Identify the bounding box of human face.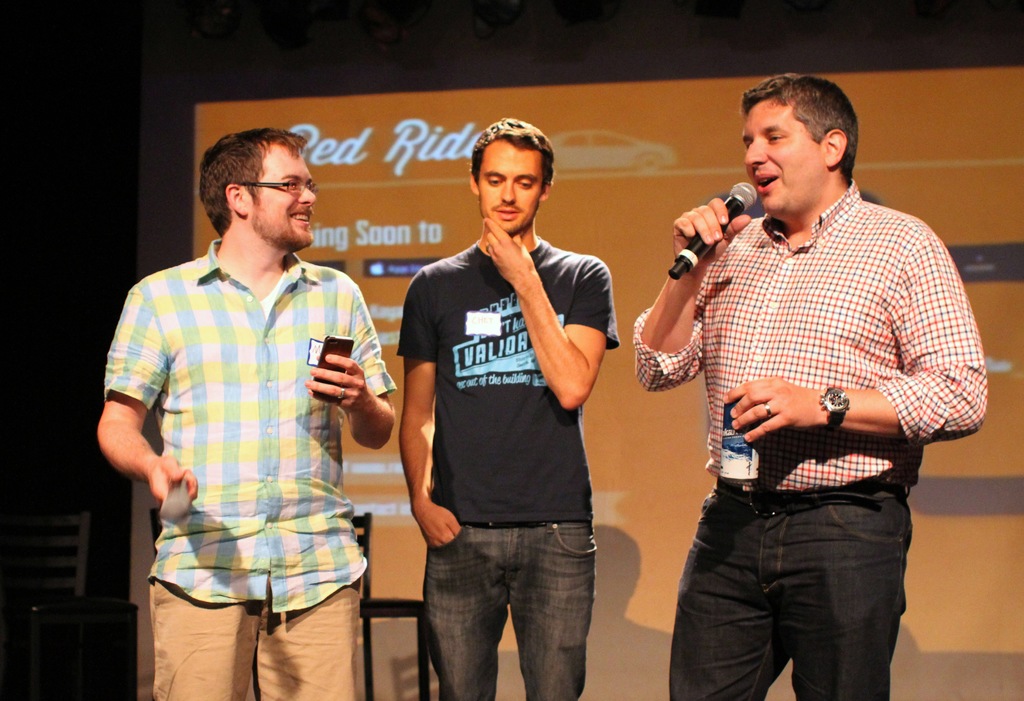
478/141/543/234.
